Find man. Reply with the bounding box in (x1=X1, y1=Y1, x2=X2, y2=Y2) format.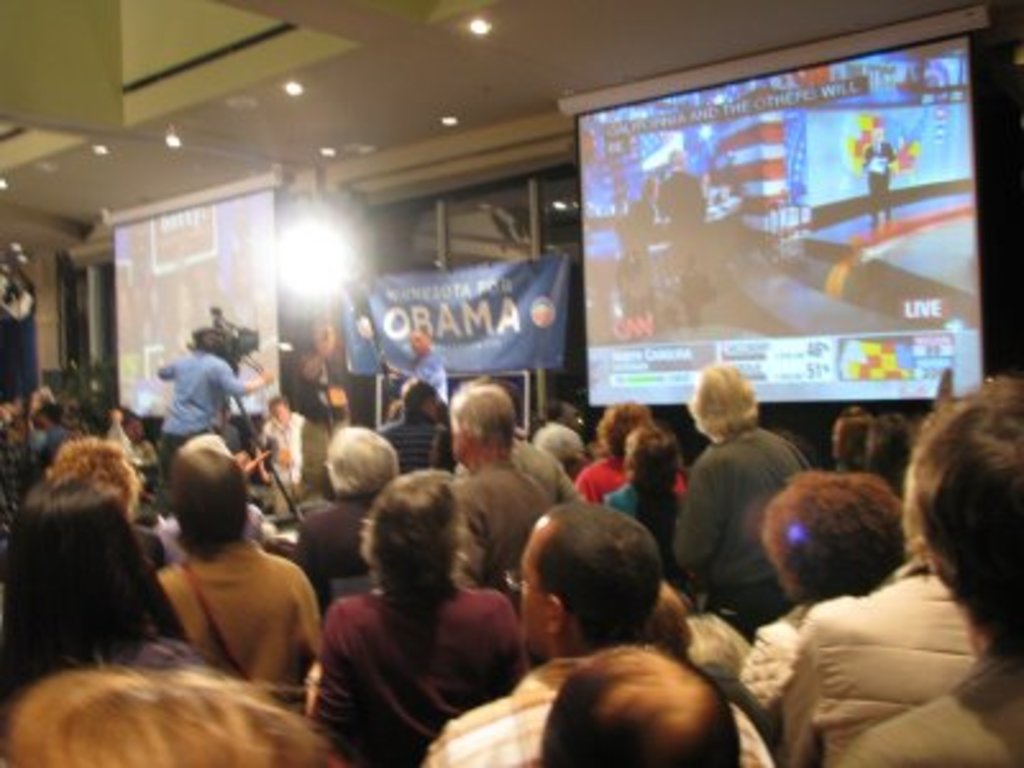
(x1=443, y1=381, x2=558, y2=604).
